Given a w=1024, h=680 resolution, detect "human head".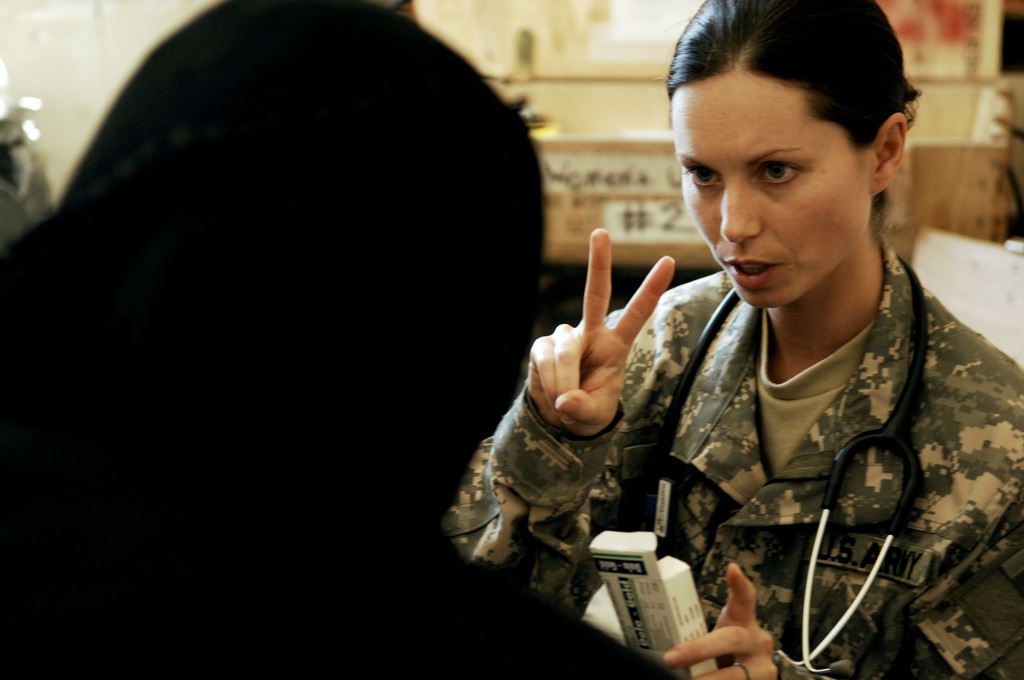
region(660, 2, 937, 307).
